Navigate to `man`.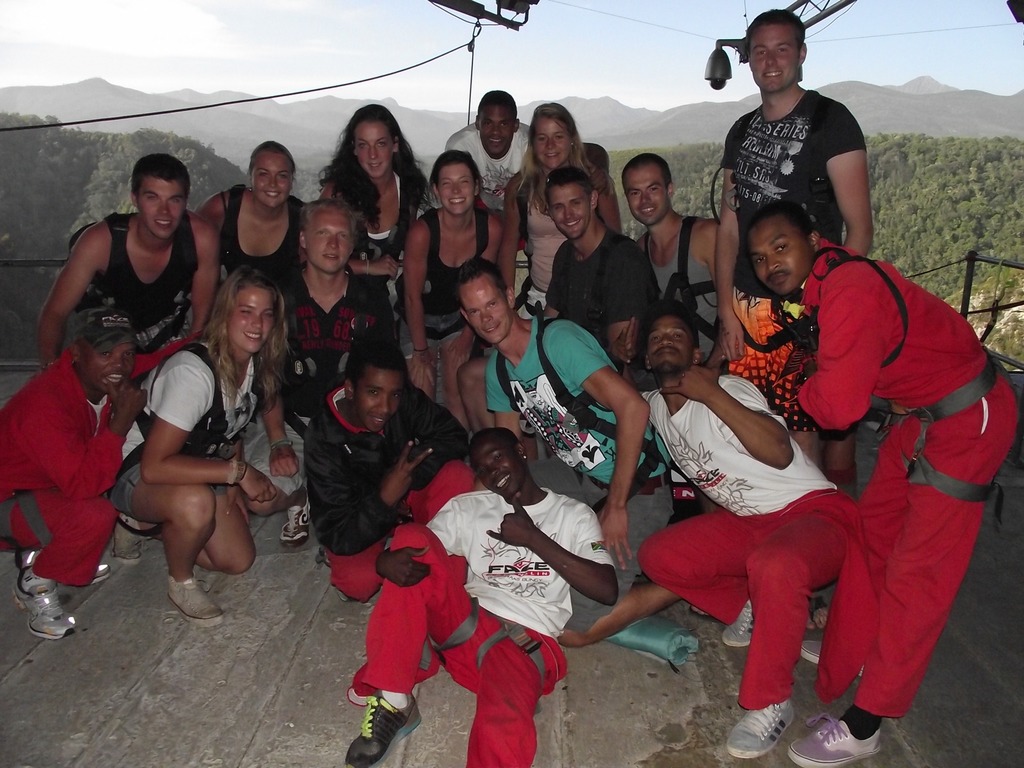
Navigation target: bbox(605, 300, 861, 762).
